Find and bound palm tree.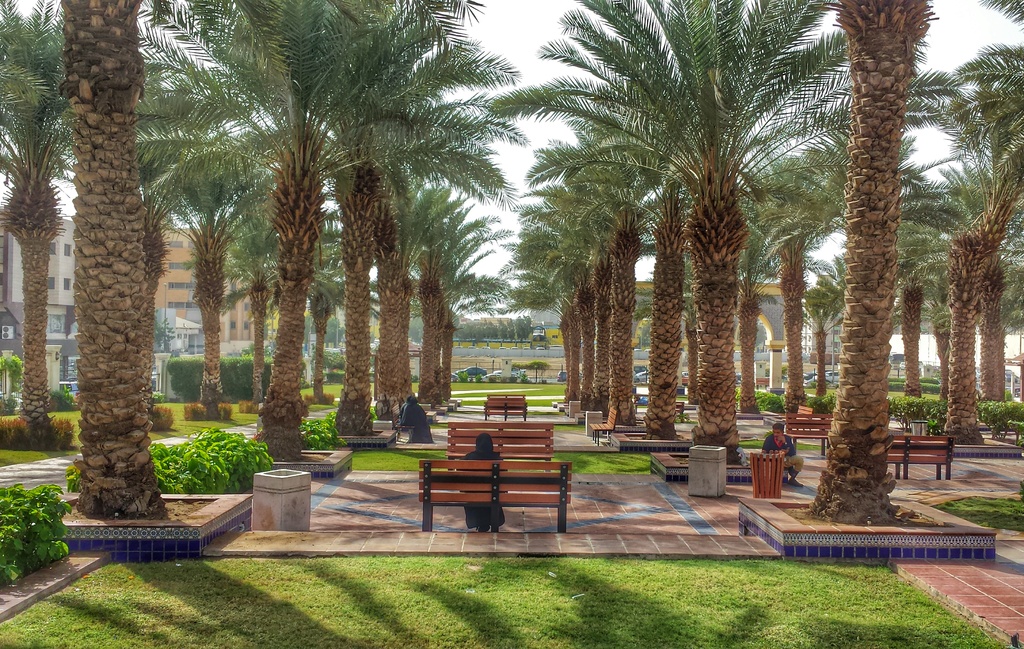
Bound: bbox(267, 81, 453, 338).
